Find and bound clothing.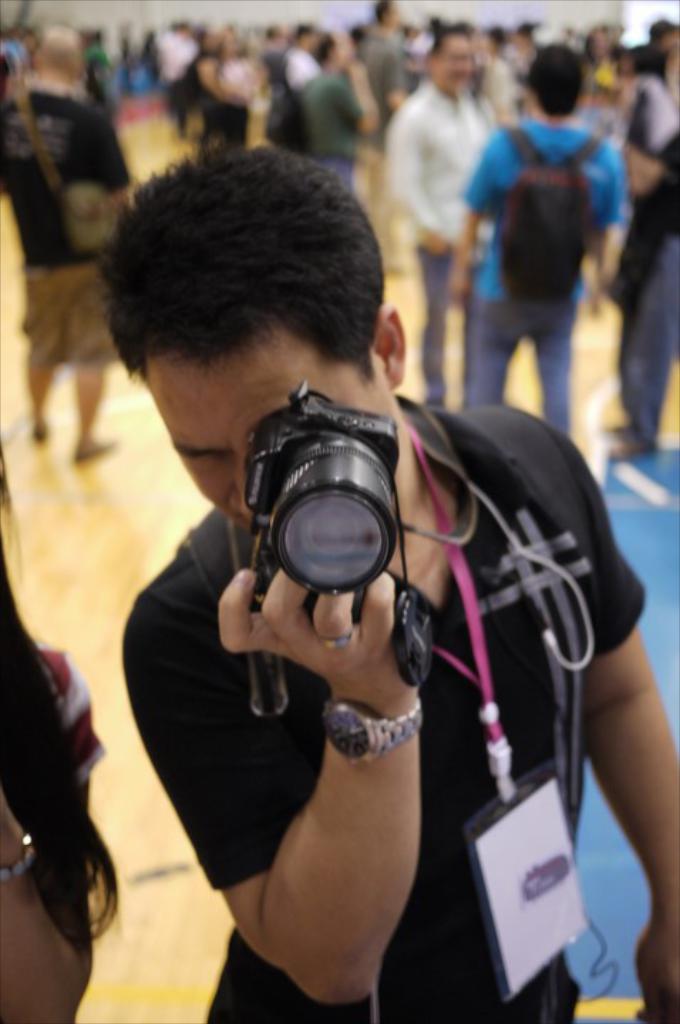
Bound: (351,28,401,95).
